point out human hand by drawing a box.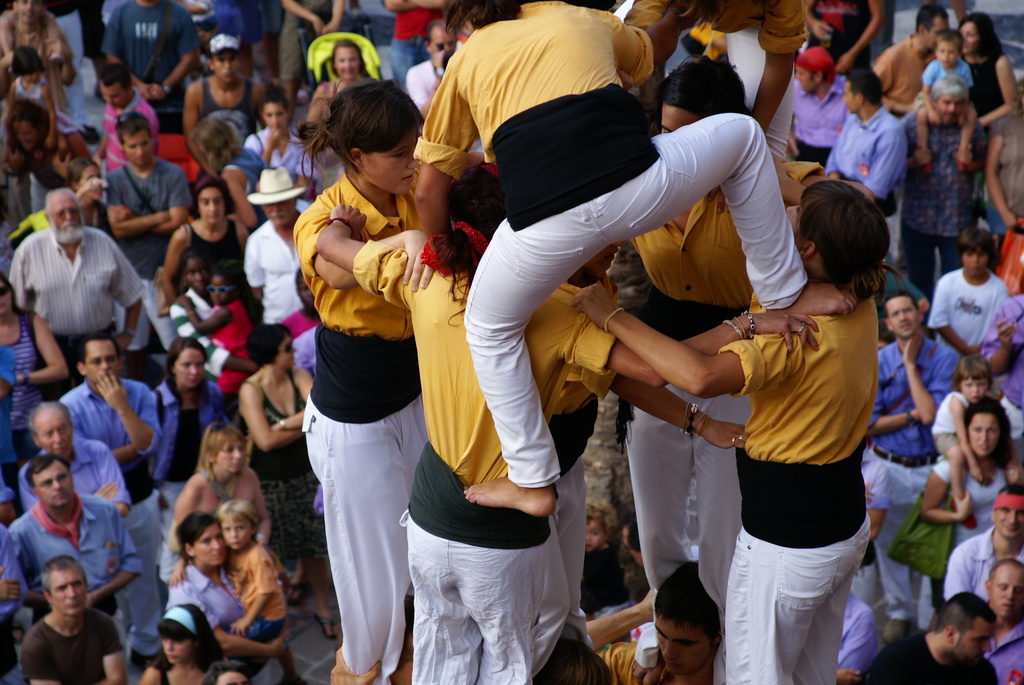
{"x1": 996, "y1": 313, "x2": 1017, "y2": 350}.
